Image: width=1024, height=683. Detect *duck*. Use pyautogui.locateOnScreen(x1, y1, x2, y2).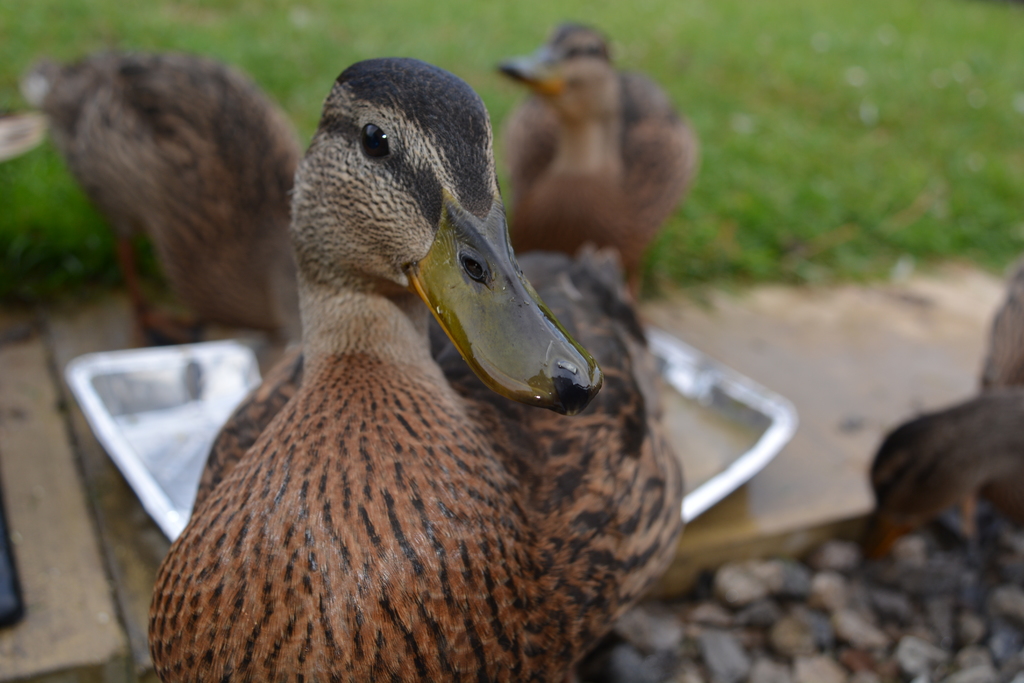
pyautogui.locateOnScreen(860, 268, 1023, 557).
